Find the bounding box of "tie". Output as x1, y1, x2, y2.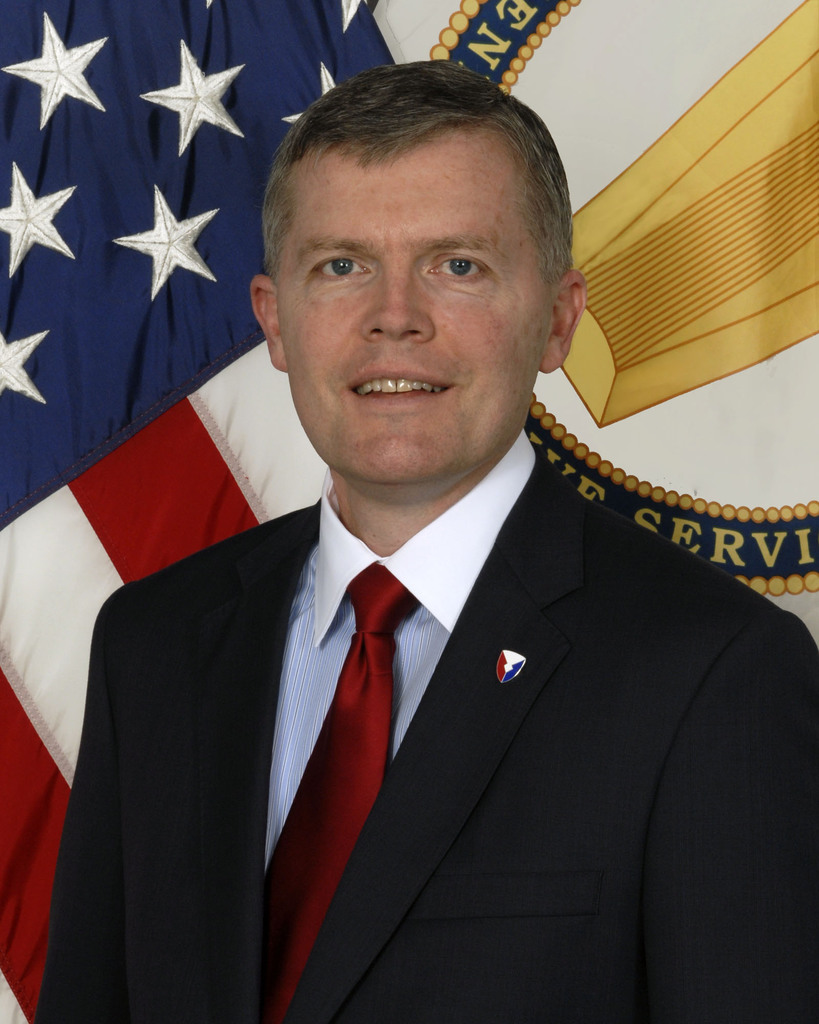
259, 563, 427, 1021.
